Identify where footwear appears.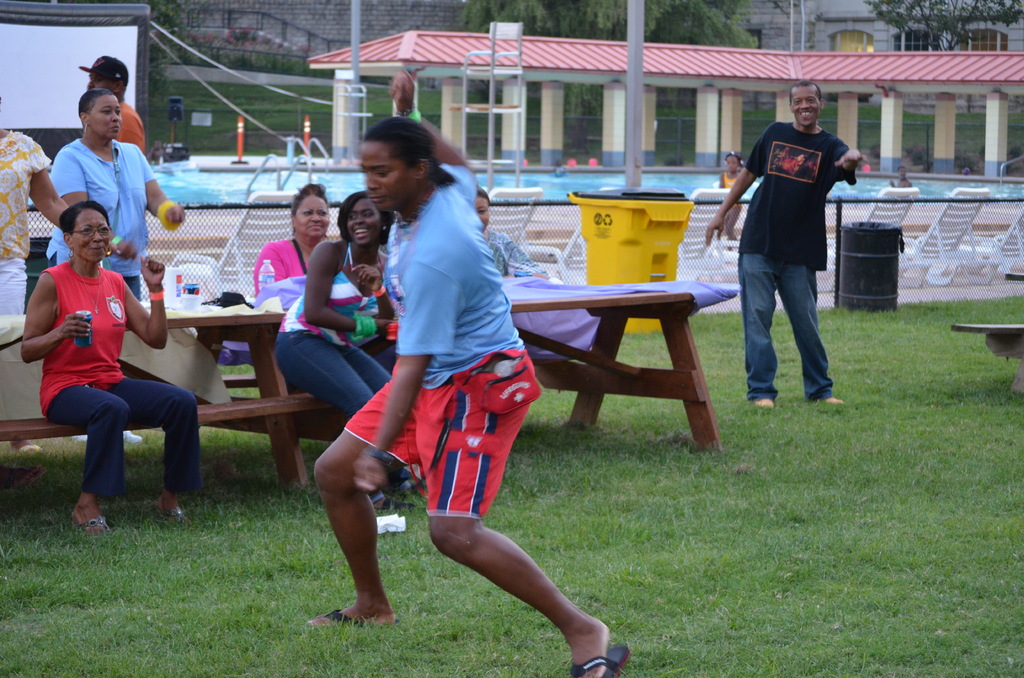
Appears at {"x1": 122, "y1": 429, "x2": 143, "y2": 440}.
